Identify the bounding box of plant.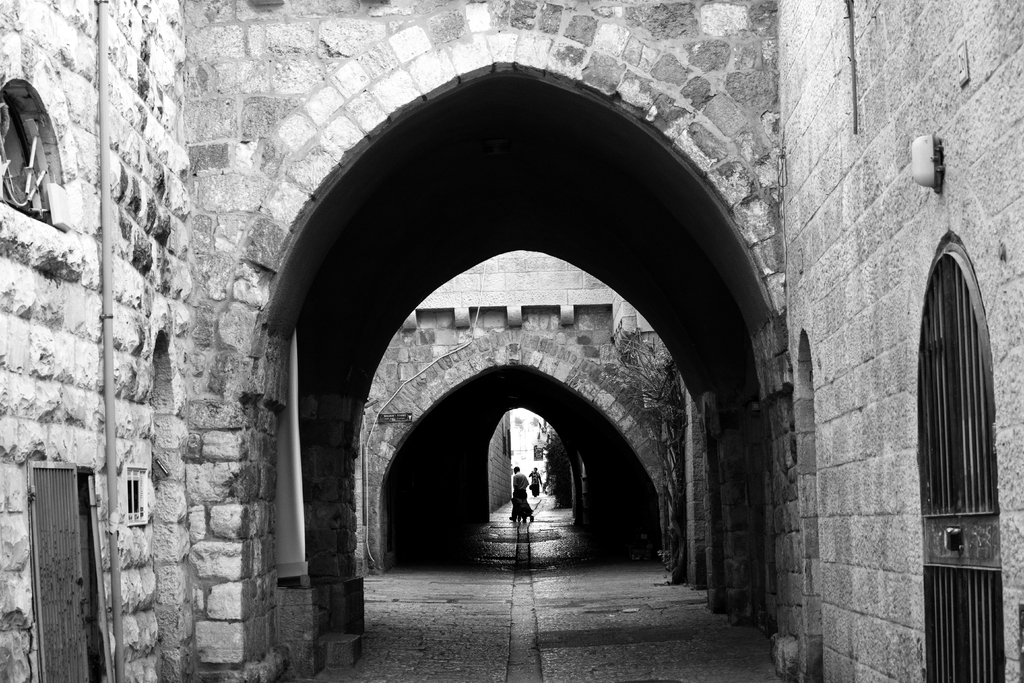
box=[604, 316, 698, 585].
